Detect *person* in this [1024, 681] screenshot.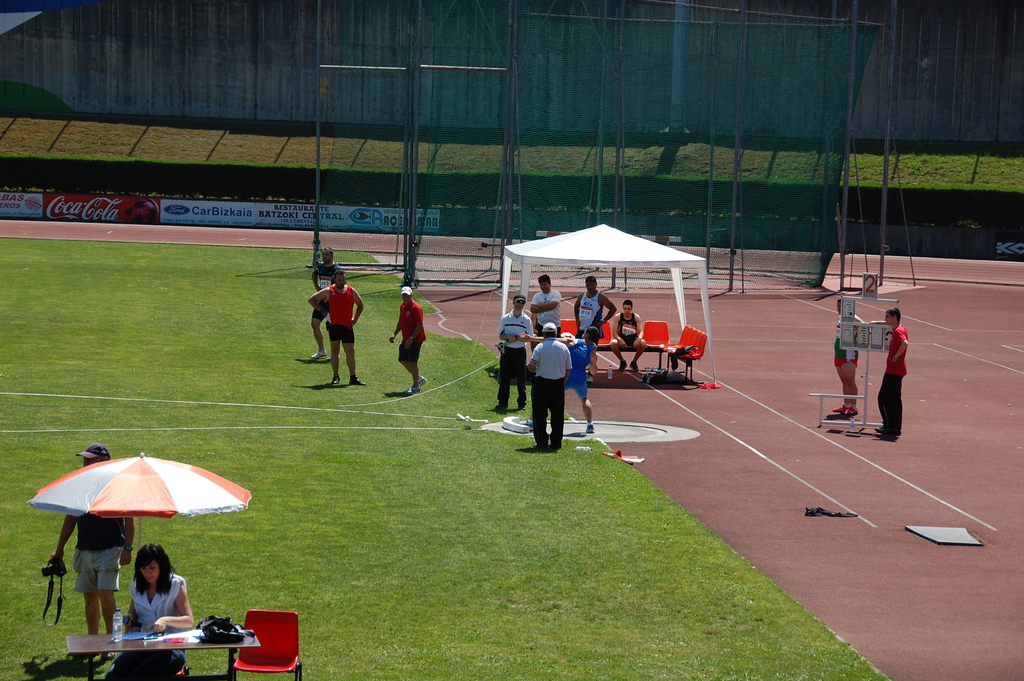
Detection: bbox=[833, 299, 863, 419].
